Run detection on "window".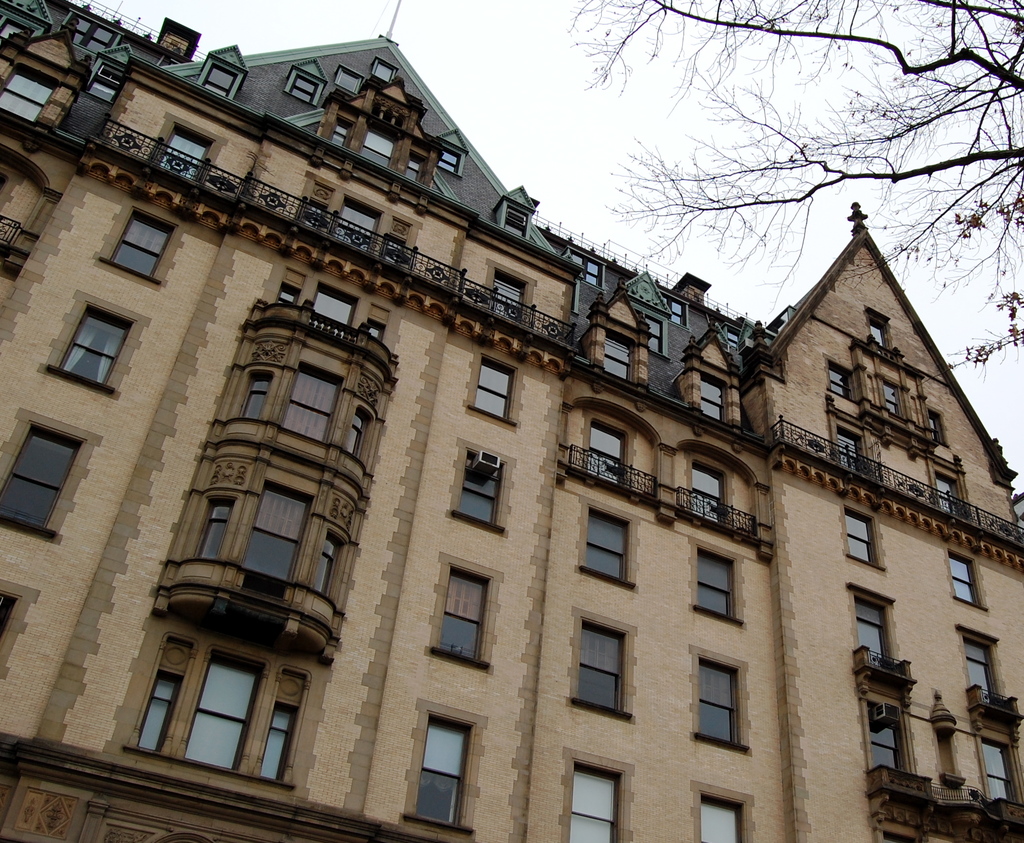
Result: Rect(658, 289, 688, 328).
